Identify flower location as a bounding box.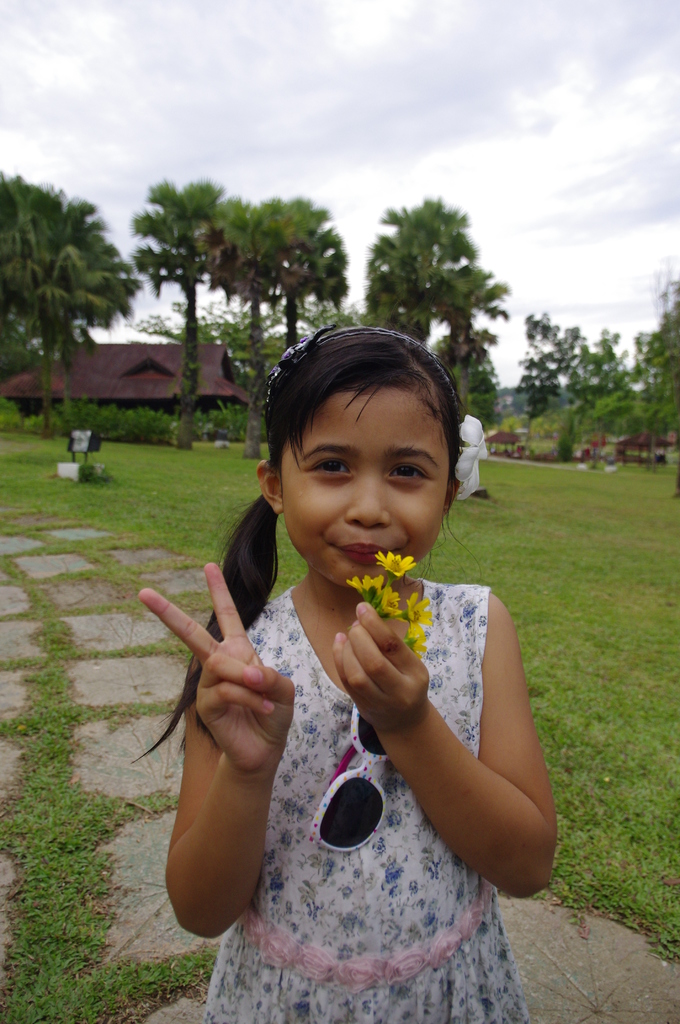
<box>378,589,403,617</box>.
